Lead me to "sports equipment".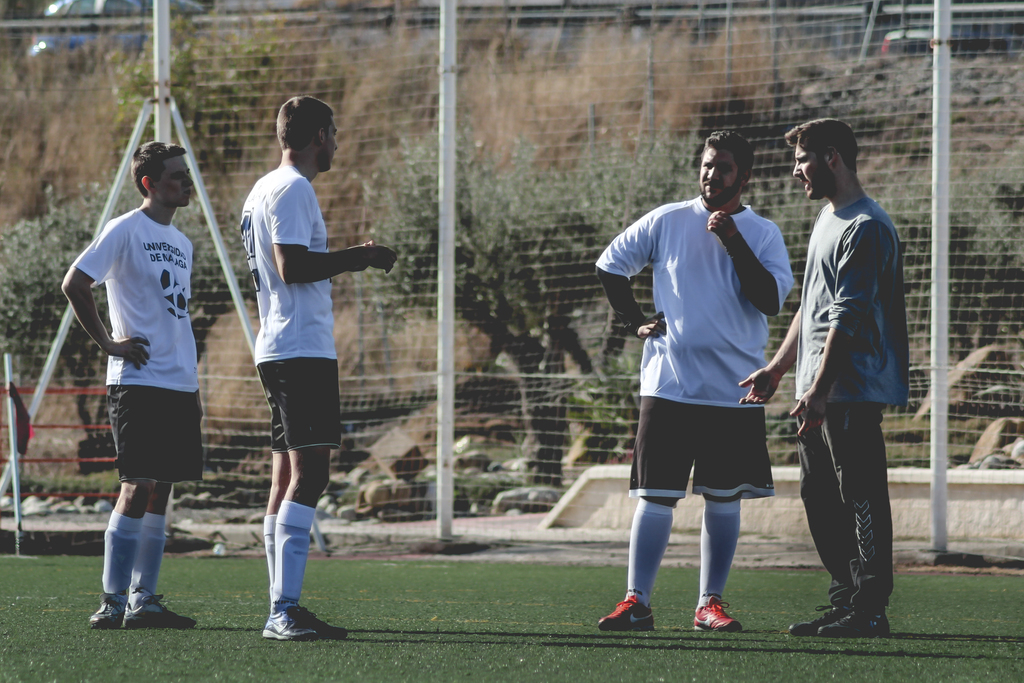
Lead to box=[822, 609, 888, 631].
